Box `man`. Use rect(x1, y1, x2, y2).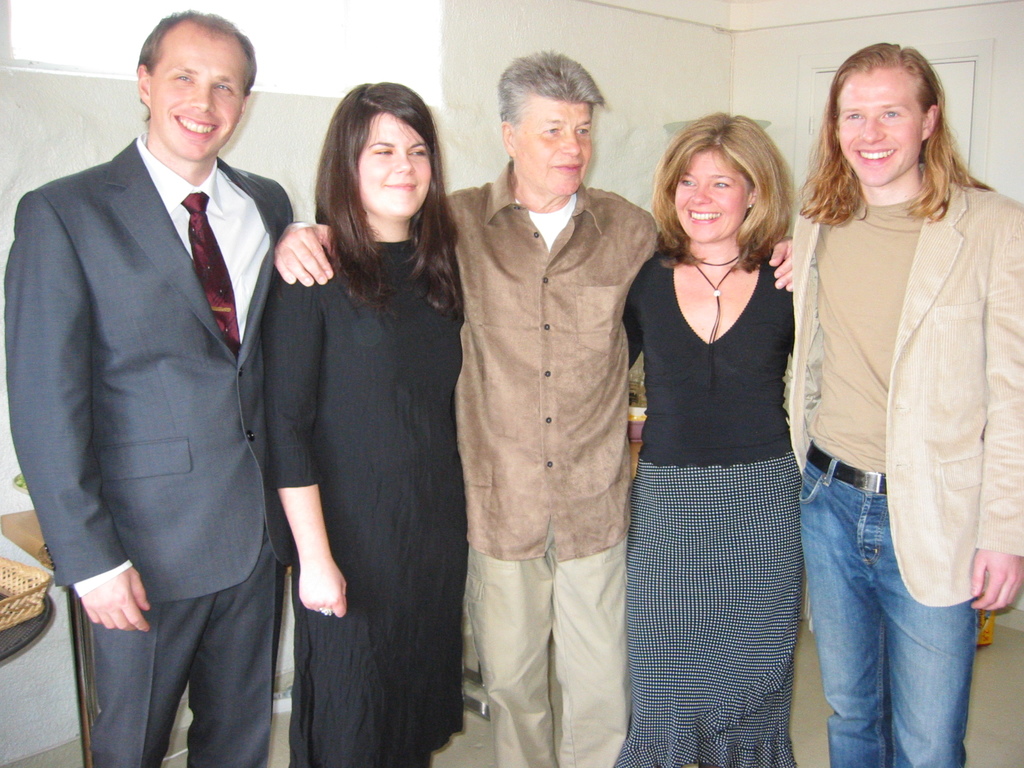
rect(272, 45, 792, 767).
